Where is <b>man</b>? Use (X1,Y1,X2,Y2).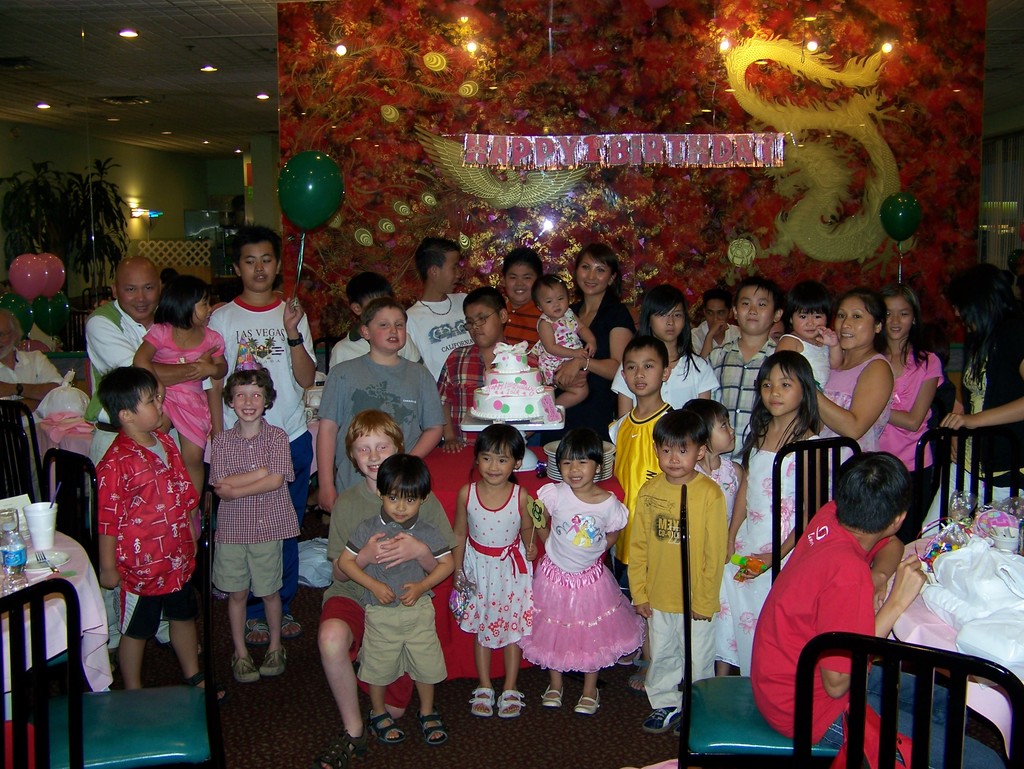
(79,253,223,665).
